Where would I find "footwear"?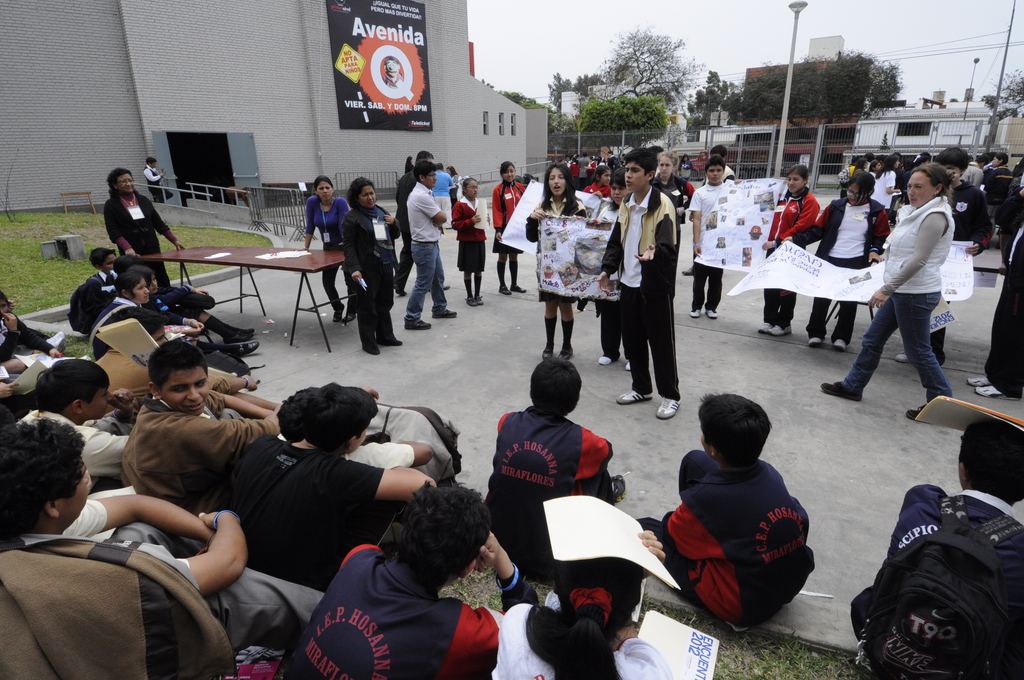
At l=594, t=346, r=612, b=364.
